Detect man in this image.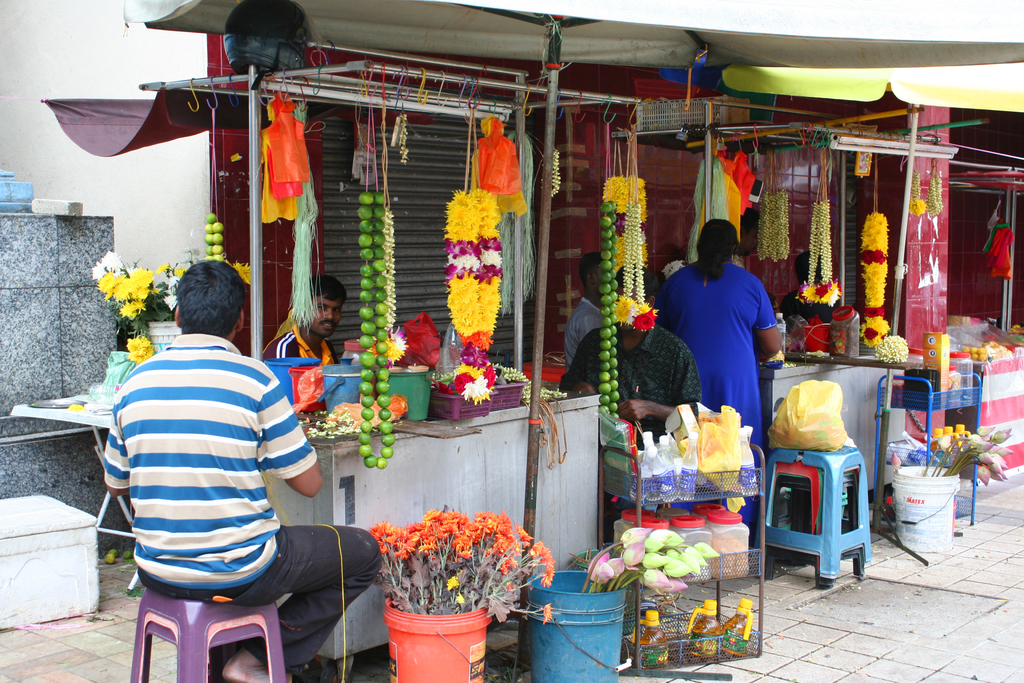
Detection: bbox=(258, 270, 349, 367).
